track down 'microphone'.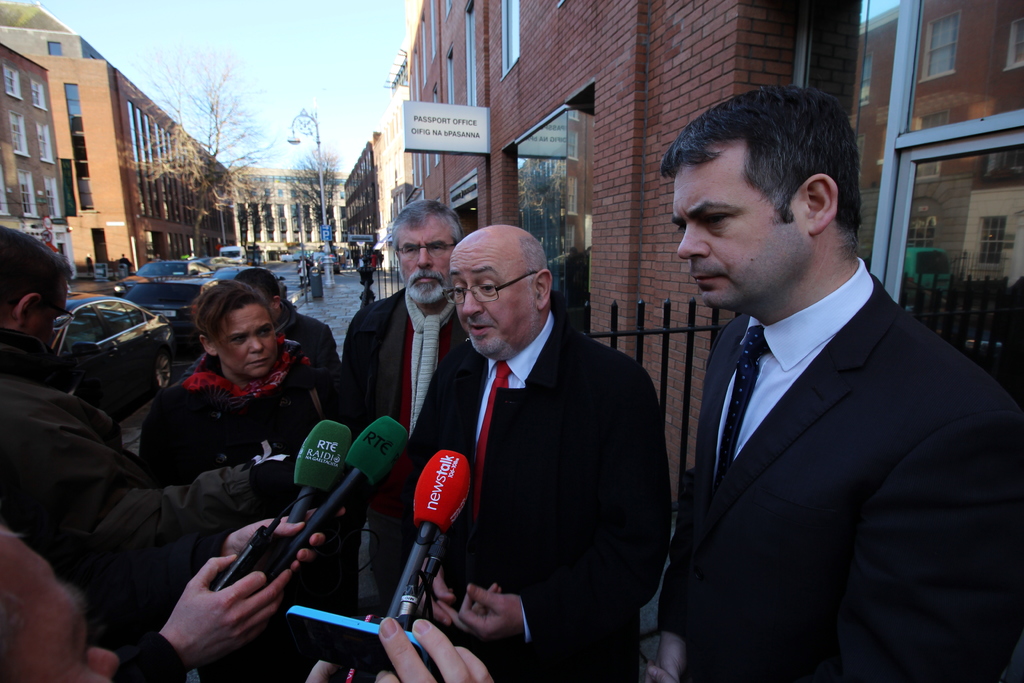
Tracked to detection(260, 418, 348, 572).
